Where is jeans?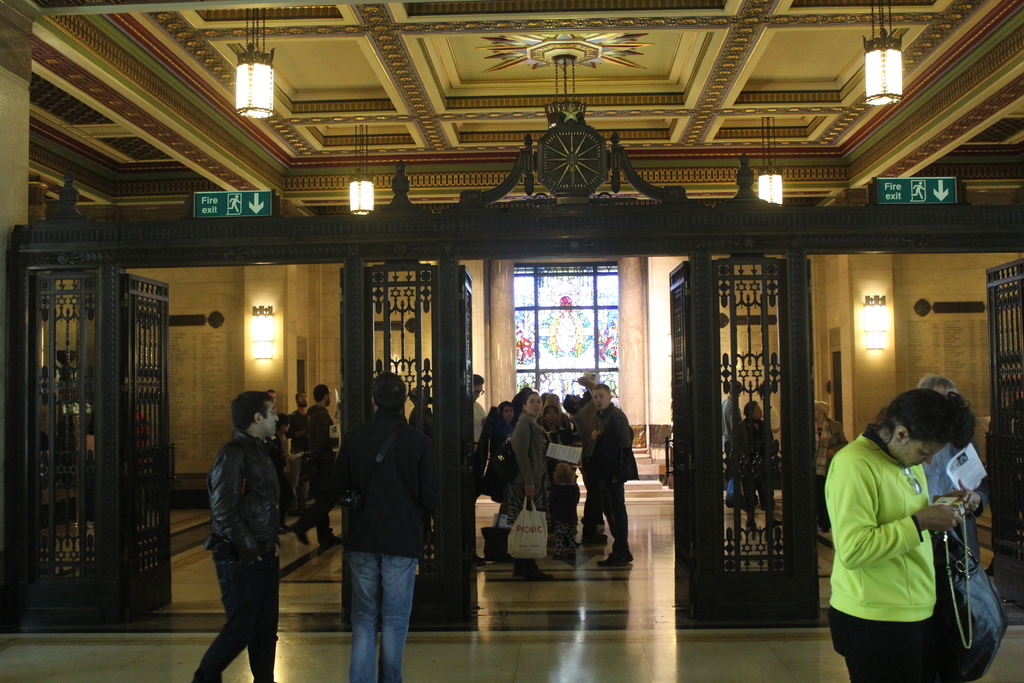
(333, 531, 420, 679).
